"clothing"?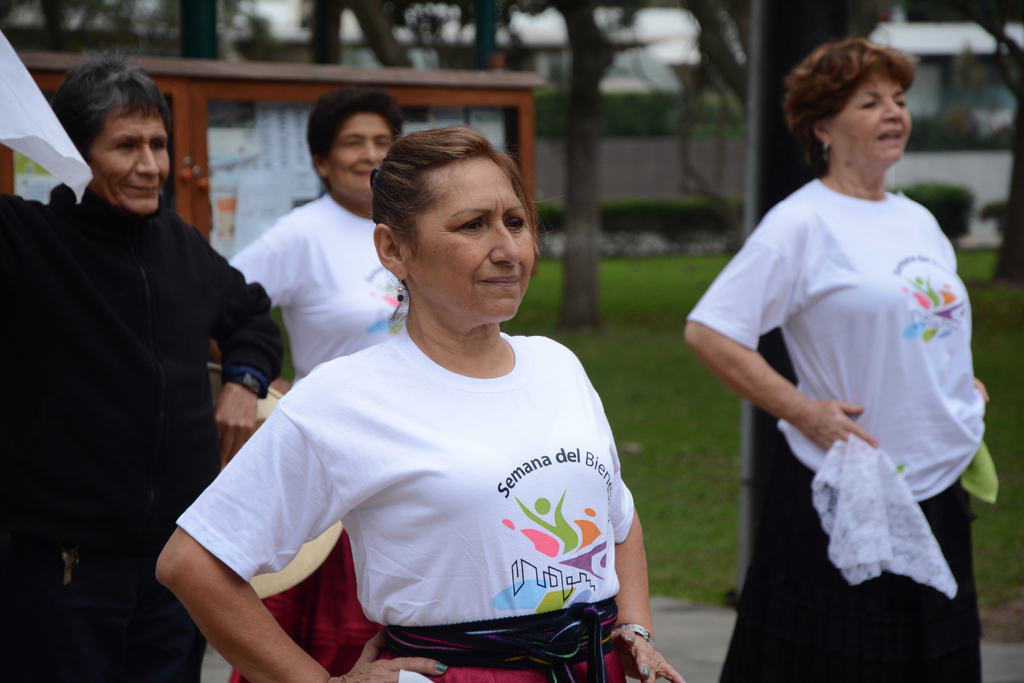
227 195 401 372
